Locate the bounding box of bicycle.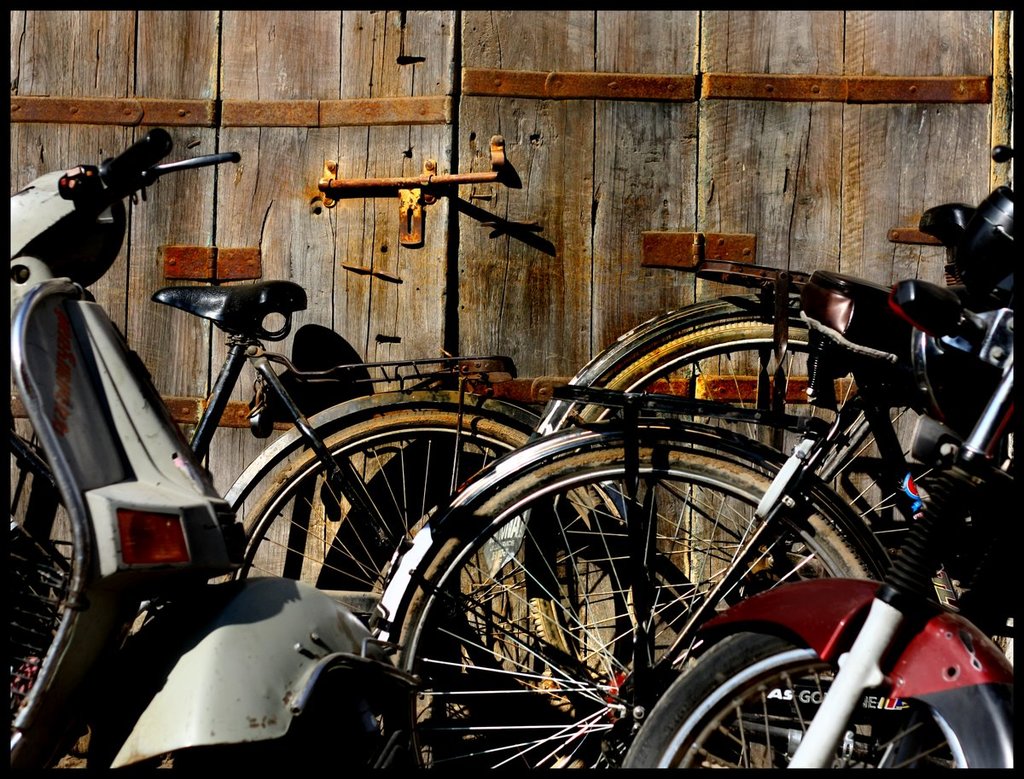
Bounding box: box(522, 278, 1023, 778).
